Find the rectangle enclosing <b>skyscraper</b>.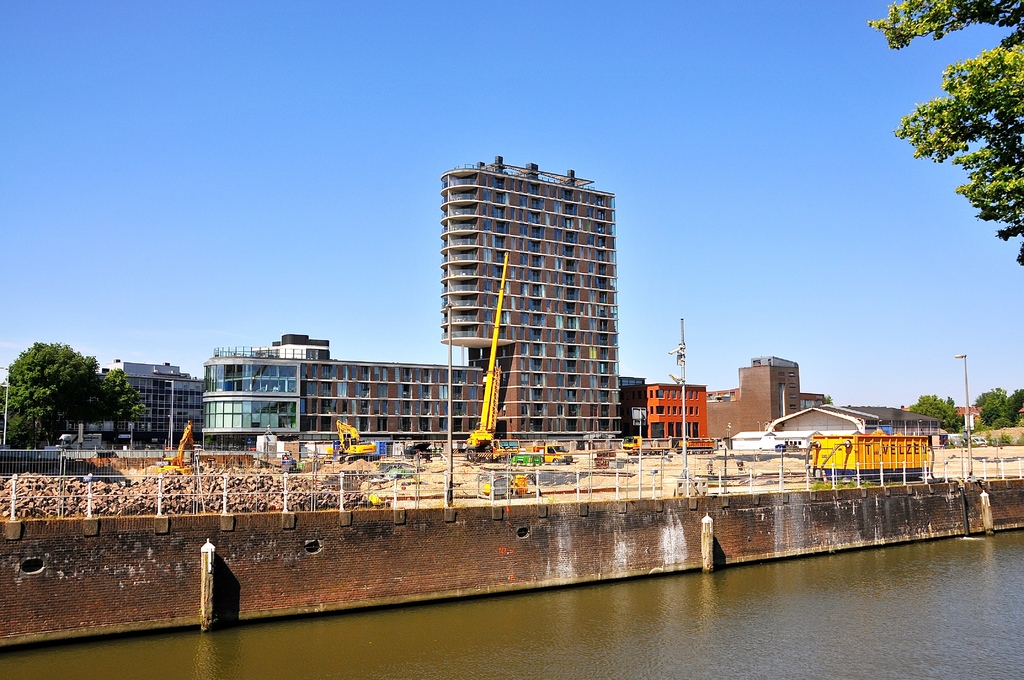
detection(703, 348, 803, 429).
